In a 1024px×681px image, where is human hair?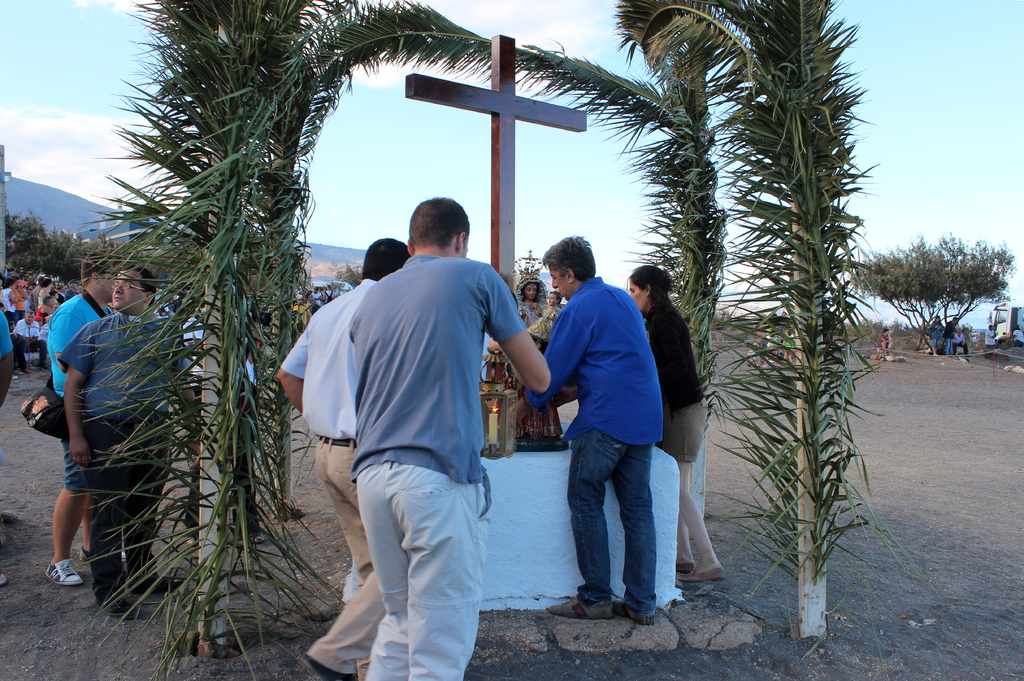
{"x1": 364, "y1": 236, "x2": 412, "y2": 279}.
